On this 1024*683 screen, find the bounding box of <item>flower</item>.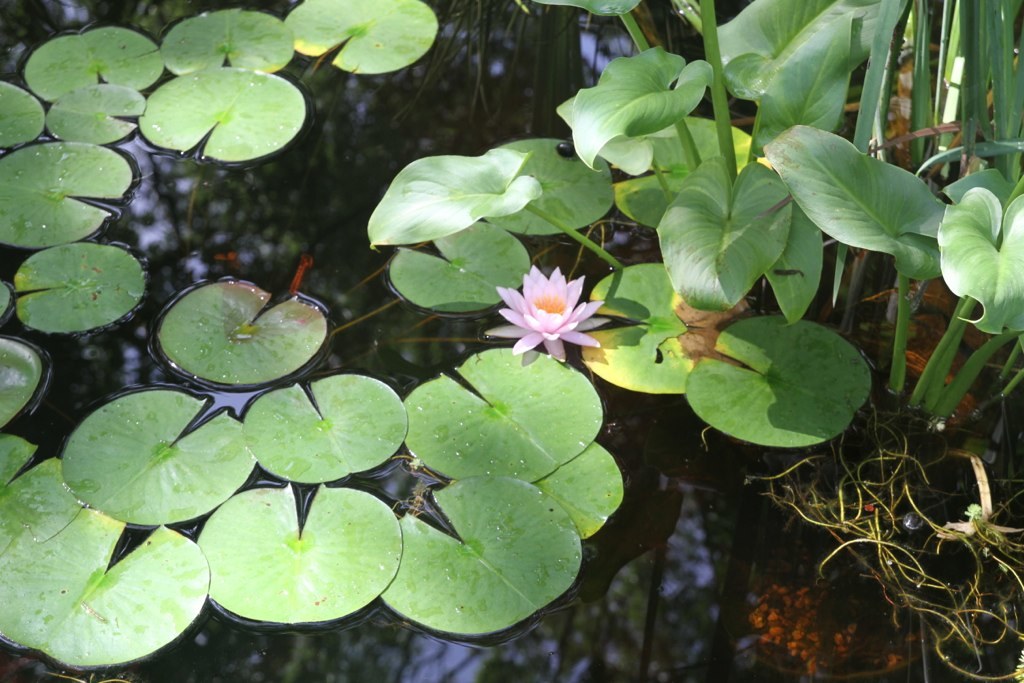
Bounding box: locate(495, 256, 615, 367).
